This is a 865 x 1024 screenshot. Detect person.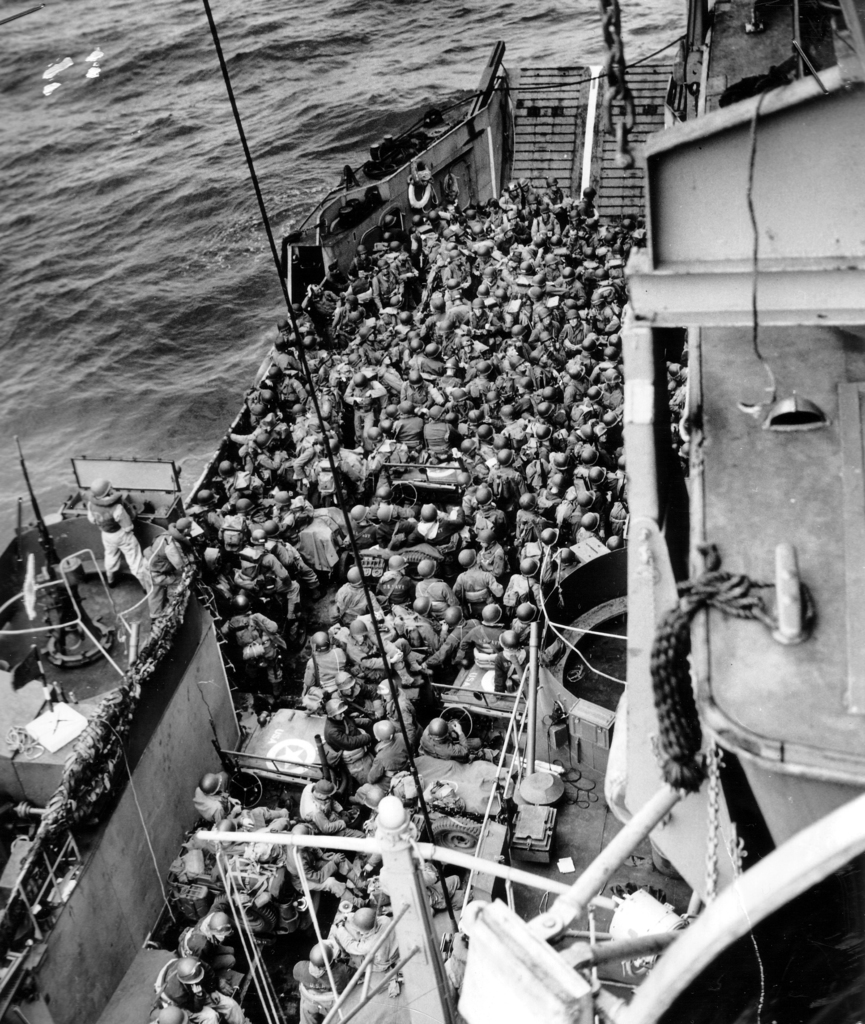
bbox(341, 909, 388, 968).
